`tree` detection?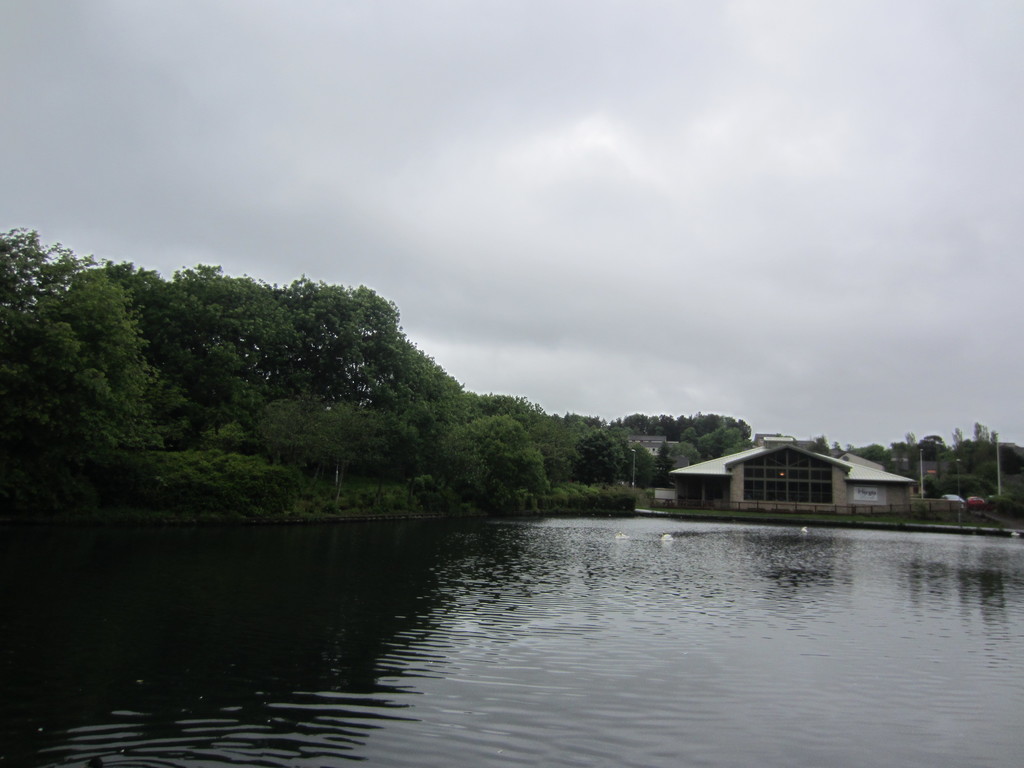
(444, 413, 547, 492)
